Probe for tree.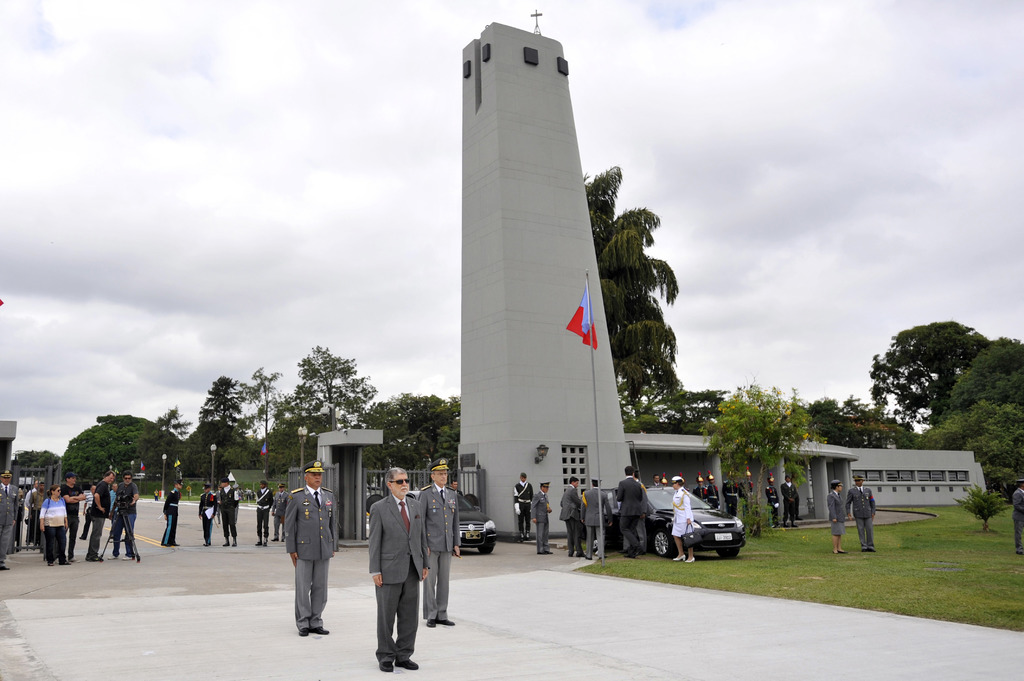
Probe result: <region>813, 392, 910, 451</region>.
